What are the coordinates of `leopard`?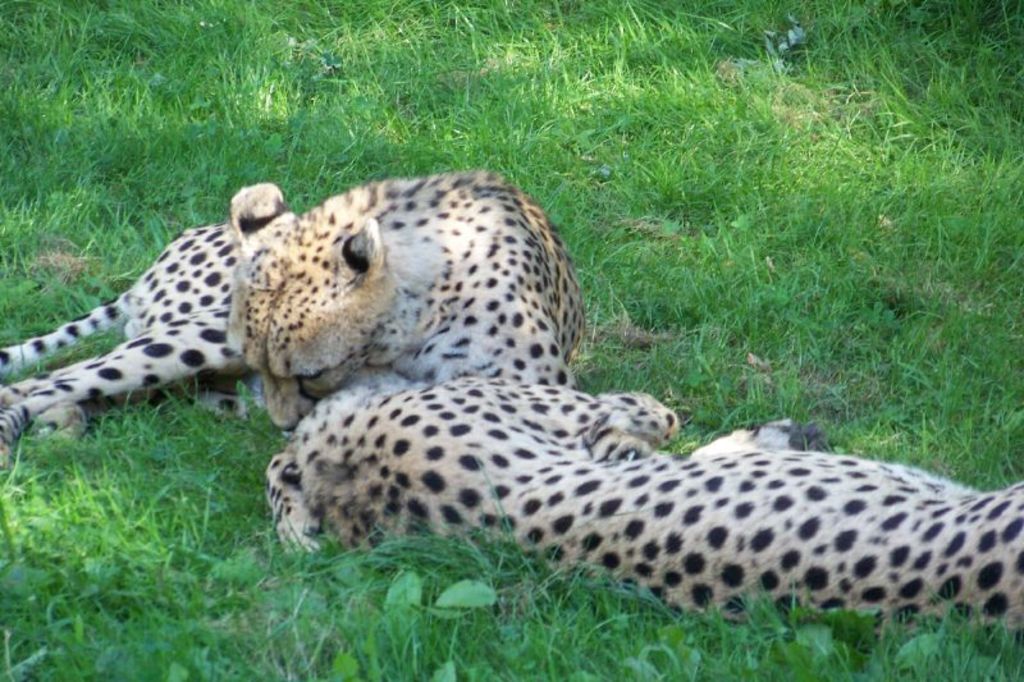
(x1=270, y1=390, x2=1023, y2=618).
